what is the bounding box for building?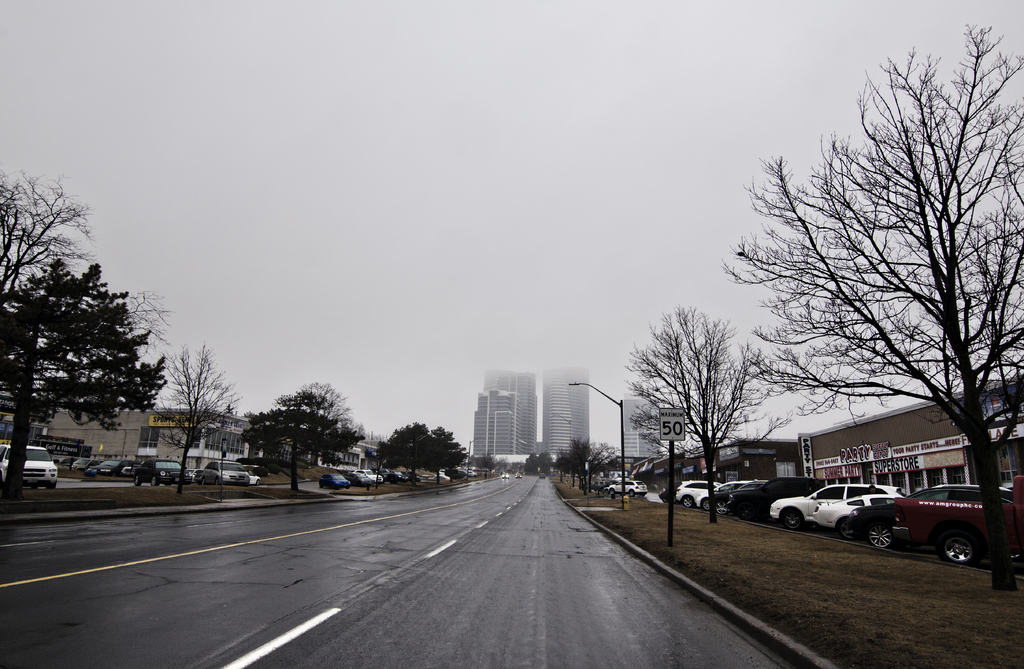
region(545, 369, 588, 453).
